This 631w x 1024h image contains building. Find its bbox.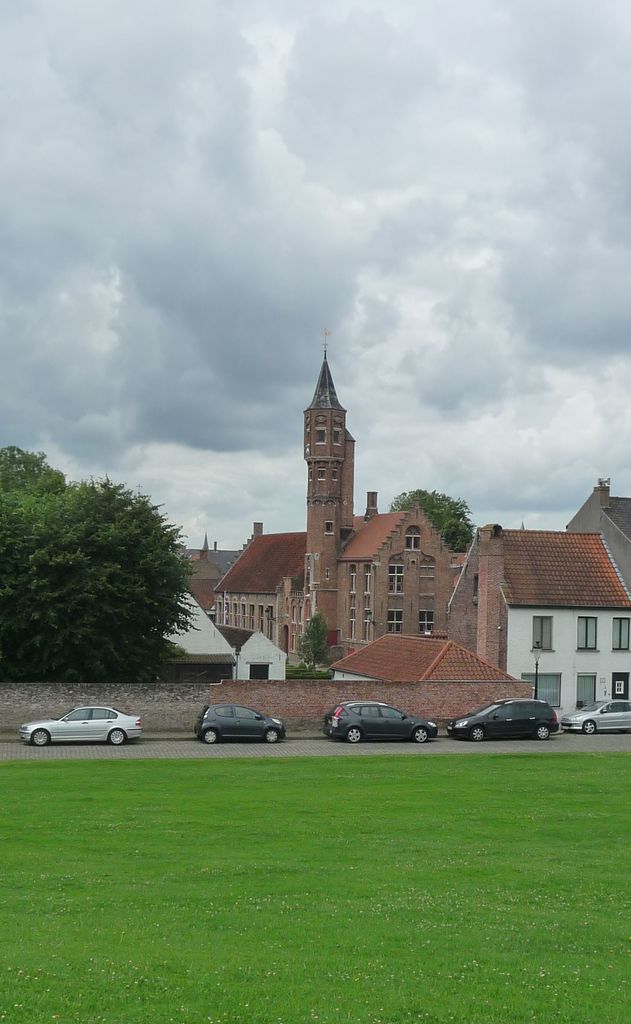
region(567, 474, 630, 586).
